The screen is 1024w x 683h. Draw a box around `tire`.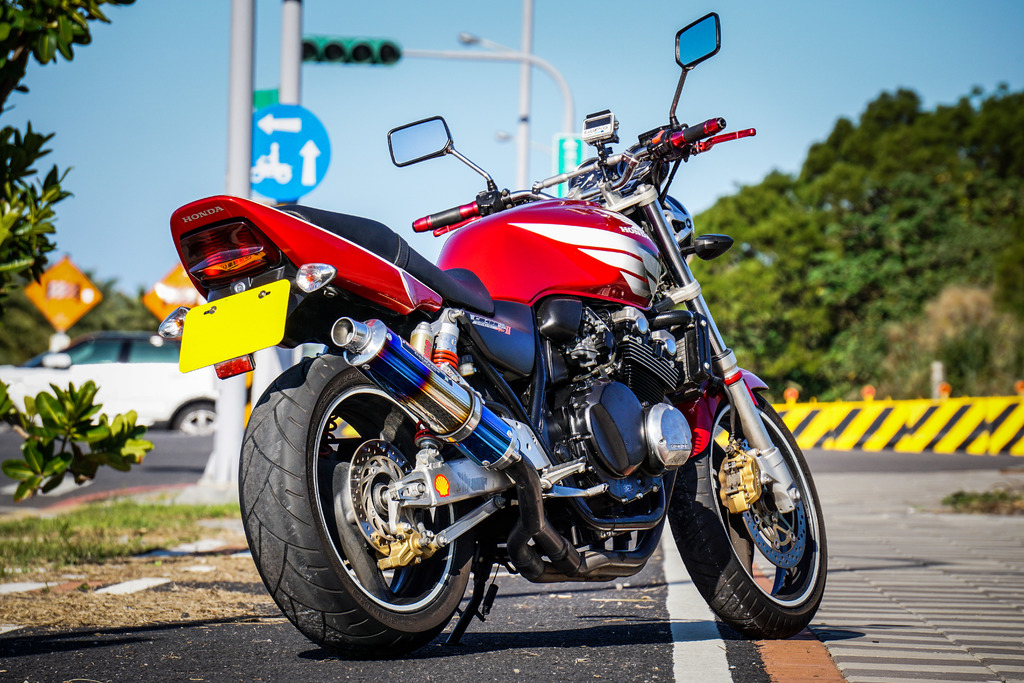
169, 404, 220, 436.
